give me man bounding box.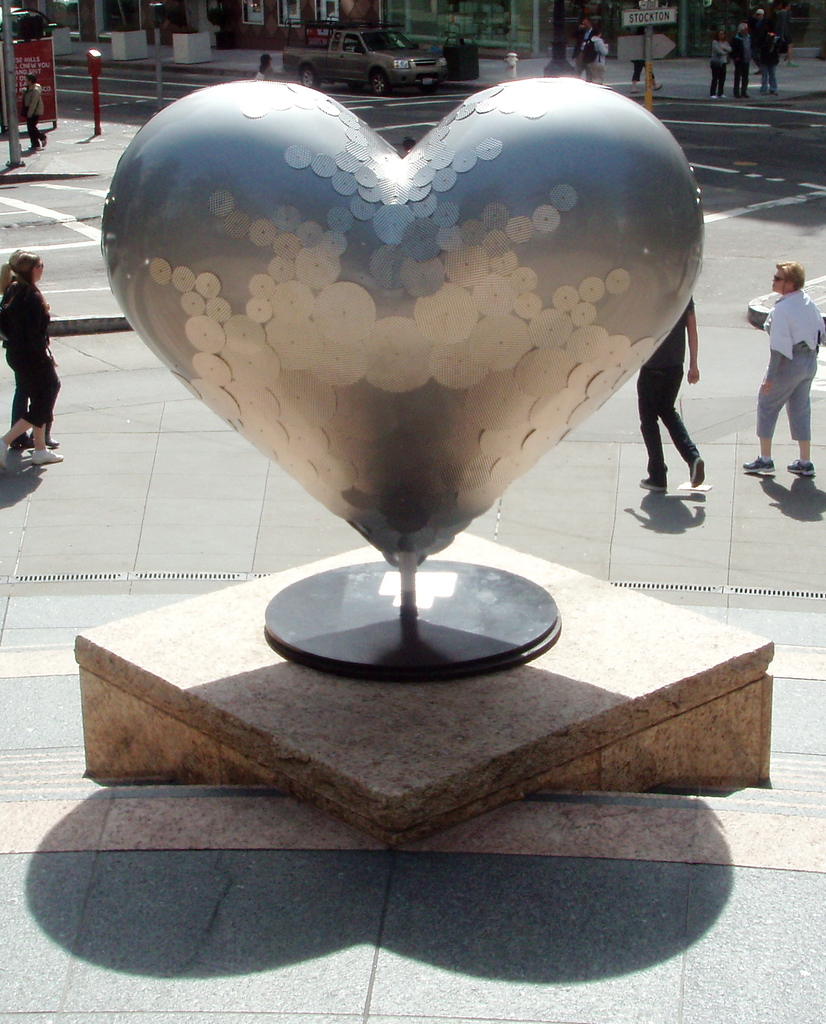
locate(733, 19, 750, 97).
